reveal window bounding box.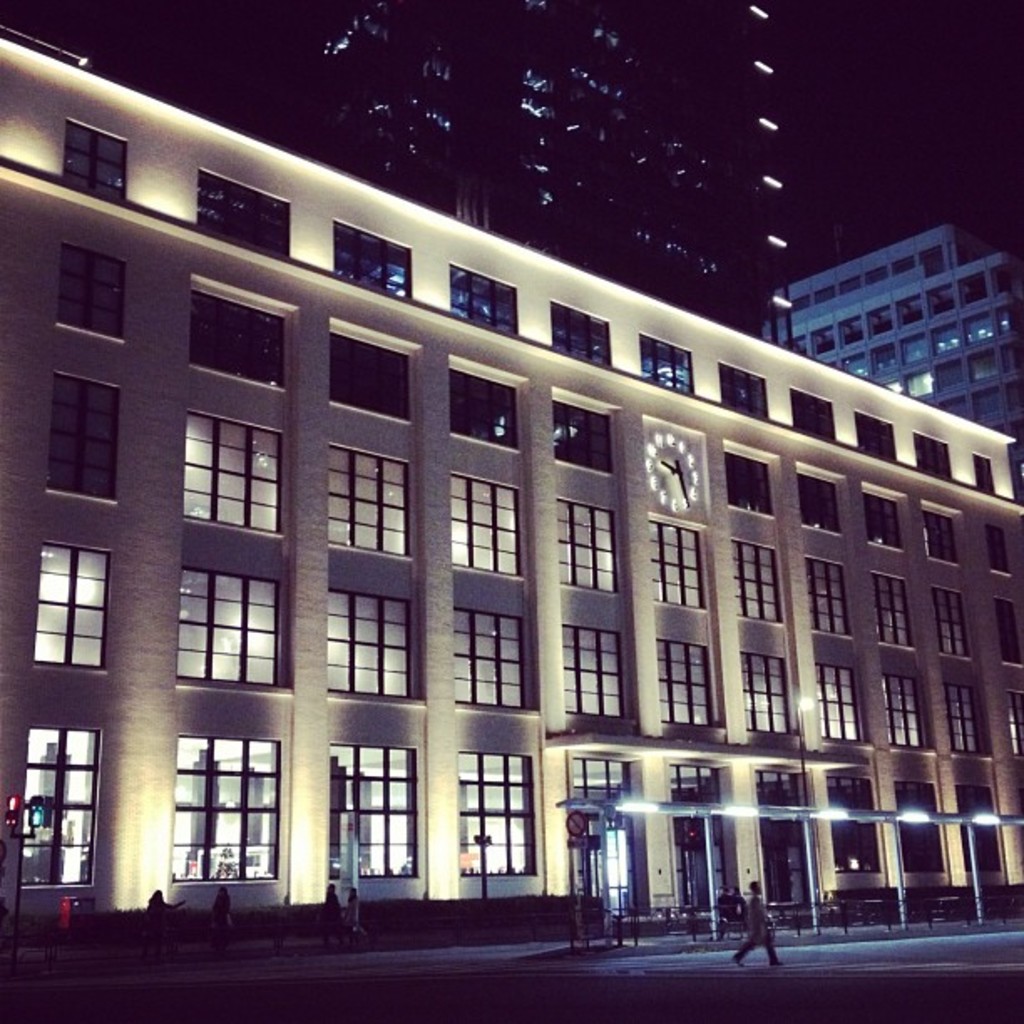
Revealed: region(20, 726, 94, 885).
